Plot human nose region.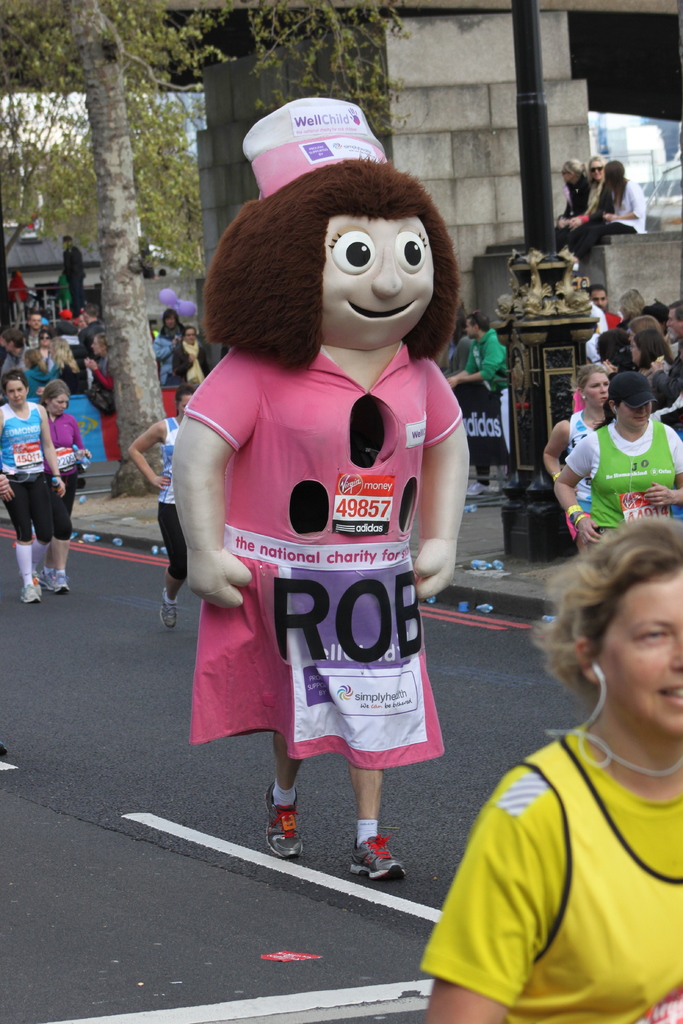
Plotted at bbox=(671, 631, 682, 673).
